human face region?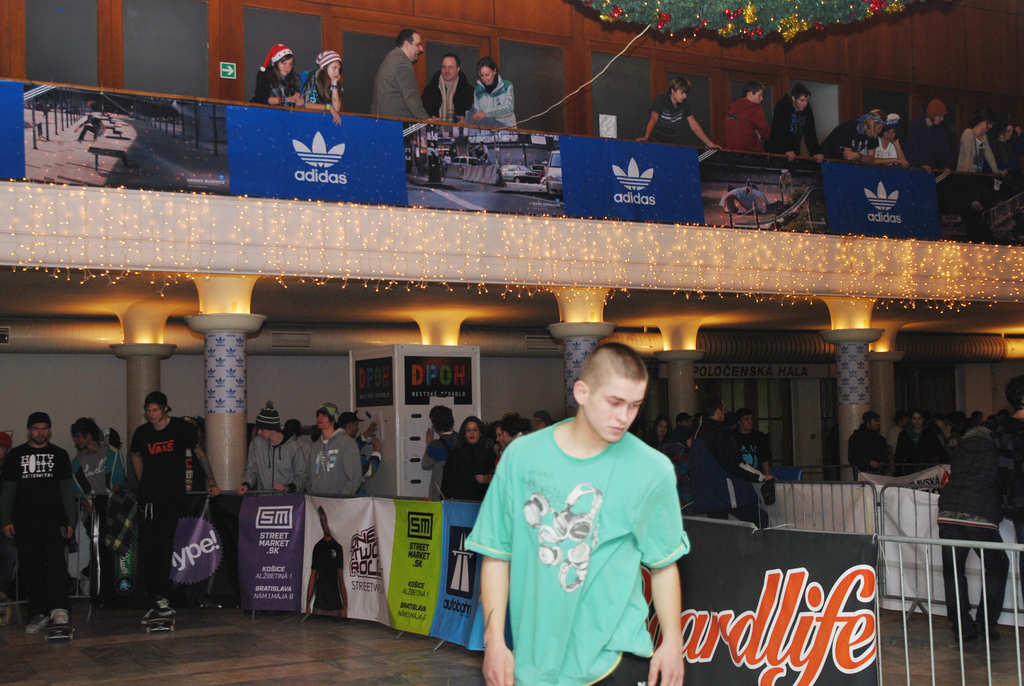
region(440, 58, 458, 79)
